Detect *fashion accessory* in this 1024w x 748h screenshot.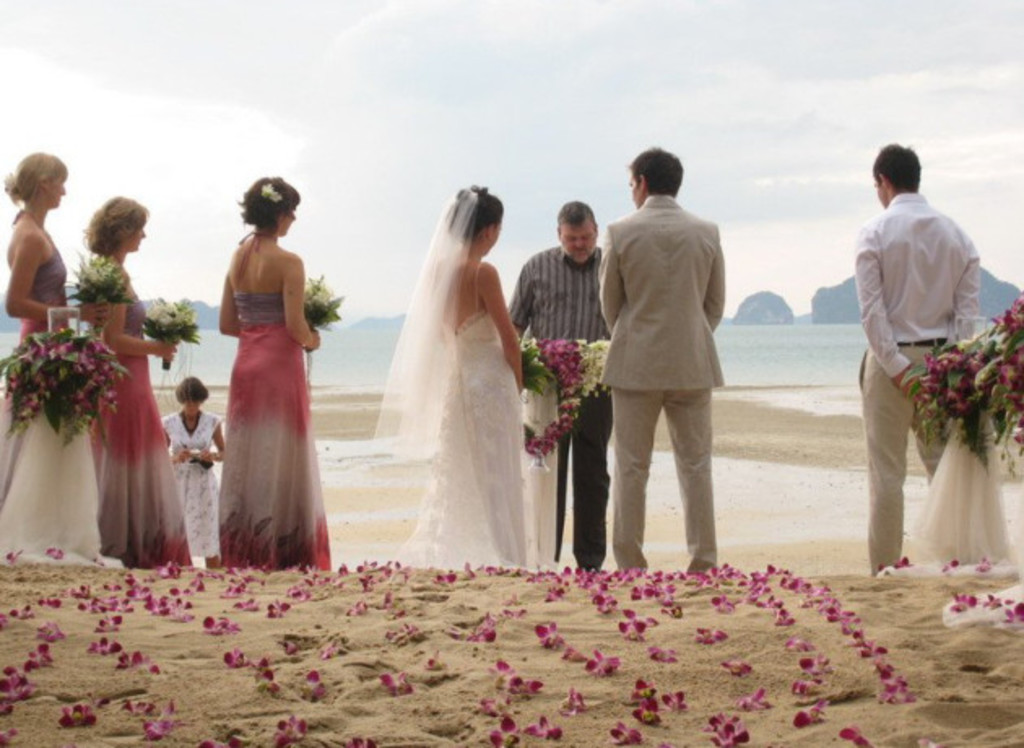
Detection: detection(899, 337, 946, 346).
